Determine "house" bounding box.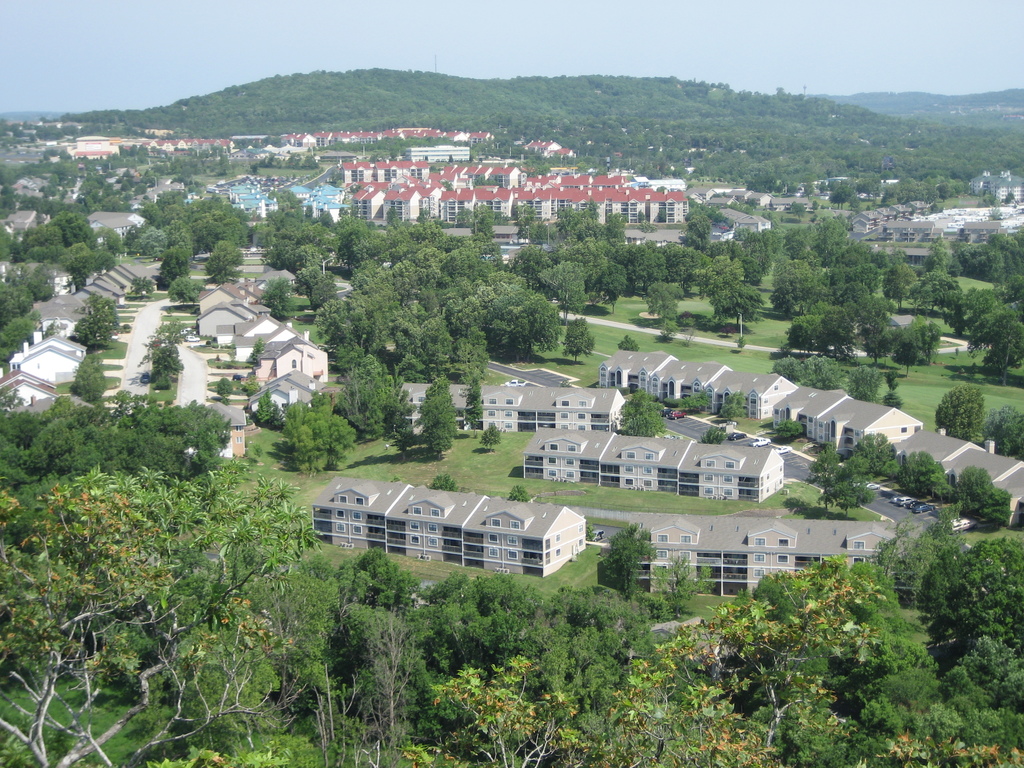
Determined: BBox(230, 333, 255, 364).
